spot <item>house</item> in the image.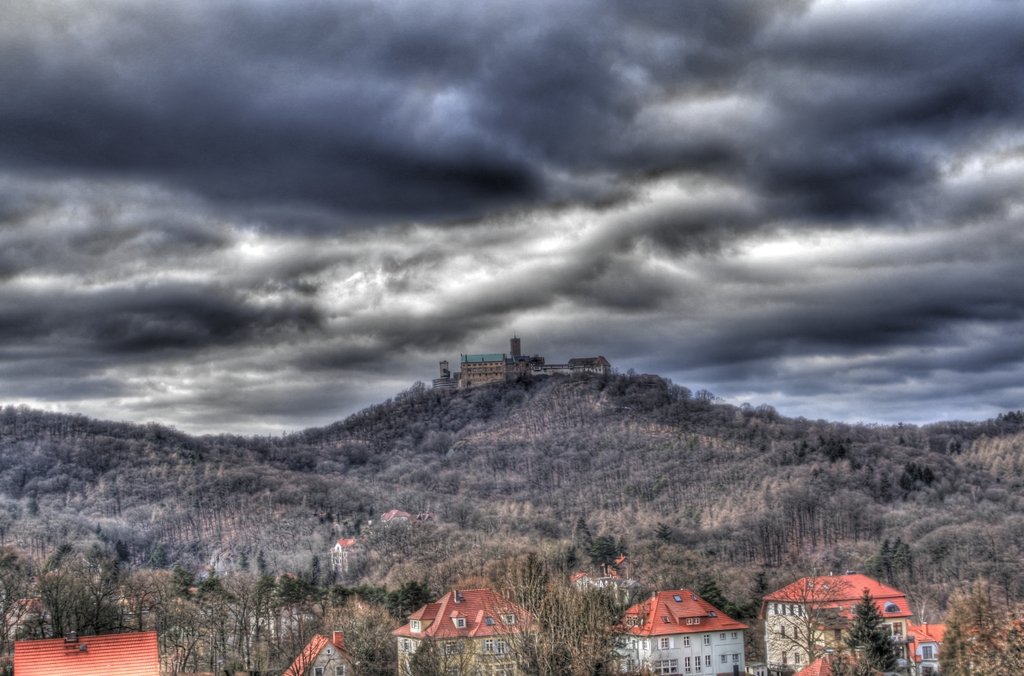
<item>house</item> found at (396,581,540,675).
